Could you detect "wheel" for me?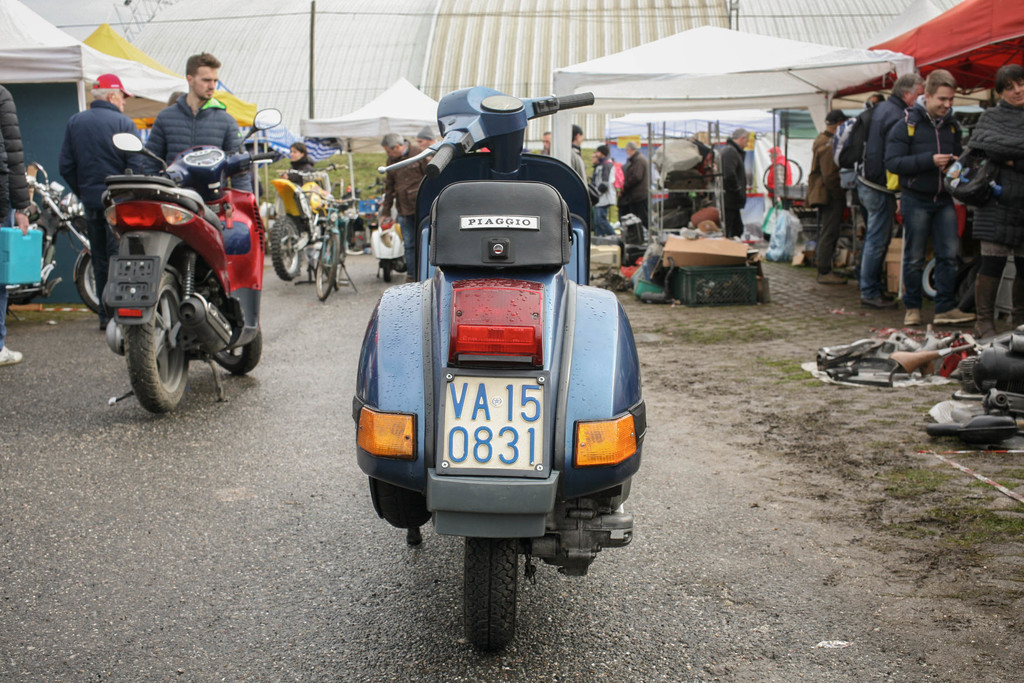
Detection result: box(79, 247, 99, 318).
